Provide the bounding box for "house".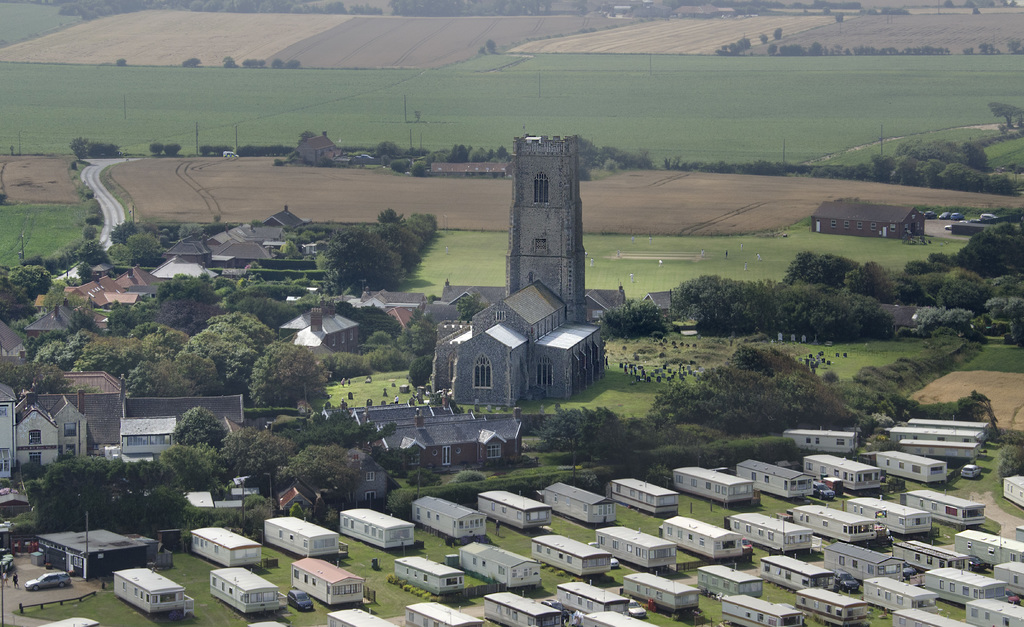
(left=805, top=455, right=889, bottom=492).
